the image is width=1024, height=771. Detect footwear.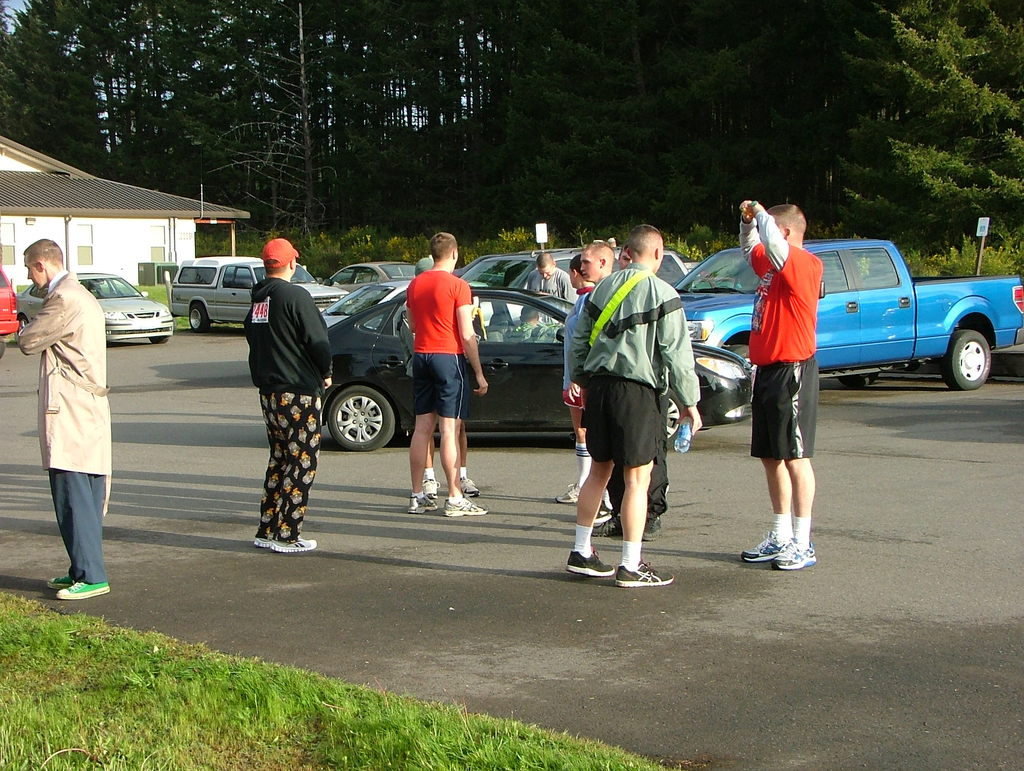
Detection: l=564, t=546, r=616, b=577.
